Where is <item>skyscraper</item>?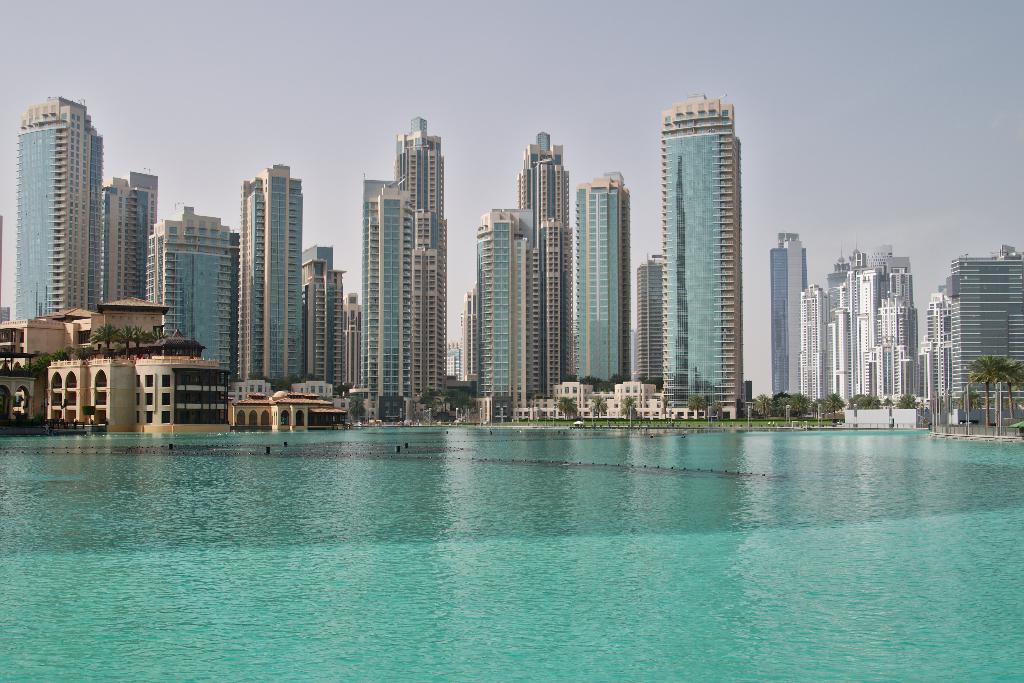
select_region(516, 132, 573, 401).
